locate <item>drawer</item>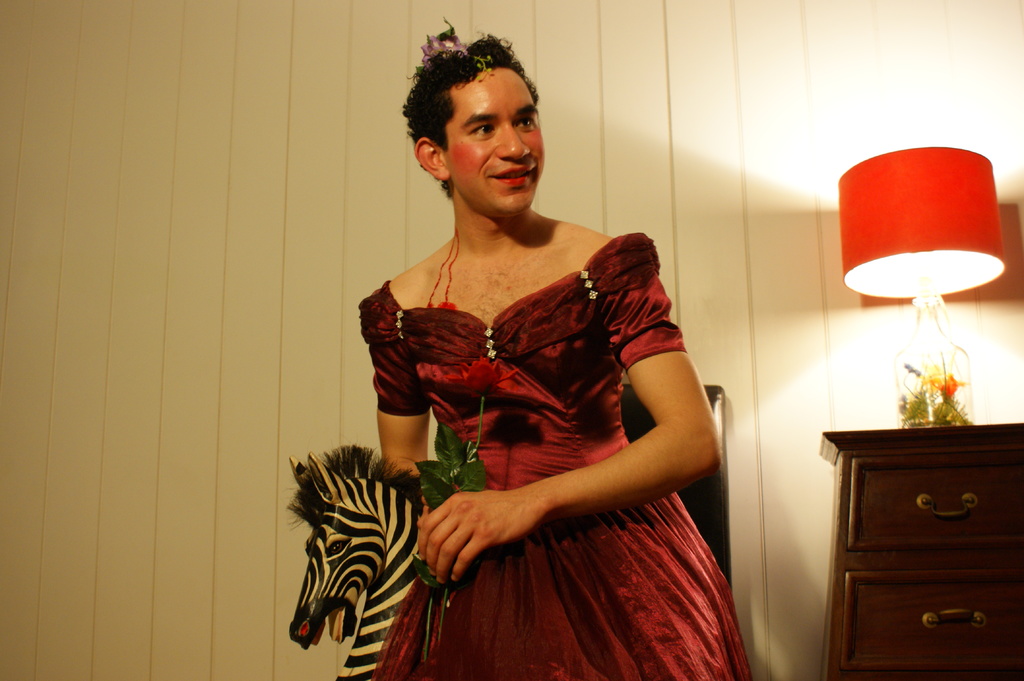
x1=840 y1=566 x2=1023 y2=667
